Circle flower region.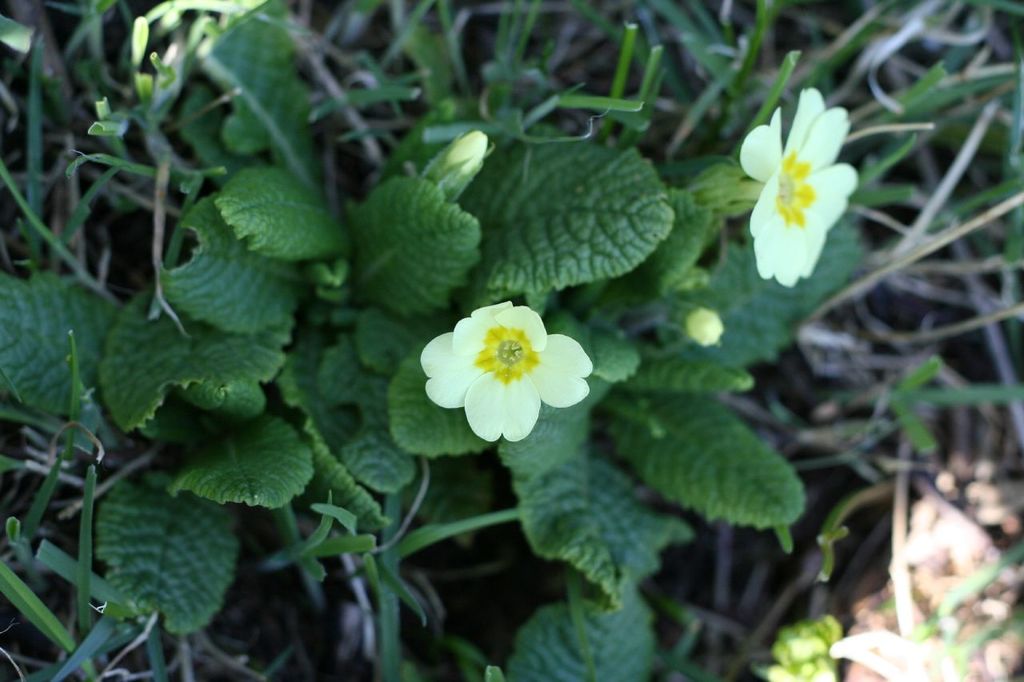
Region: rect(414, 286, 601, 451).
